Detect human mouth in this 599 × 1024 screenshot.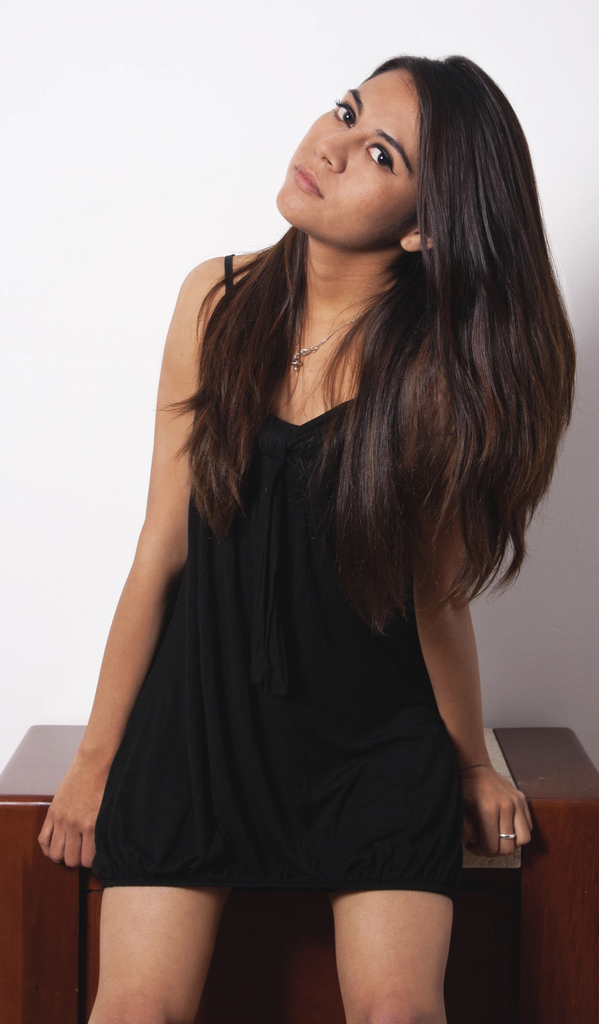
Detection: box(299, 168, 318, 196).
